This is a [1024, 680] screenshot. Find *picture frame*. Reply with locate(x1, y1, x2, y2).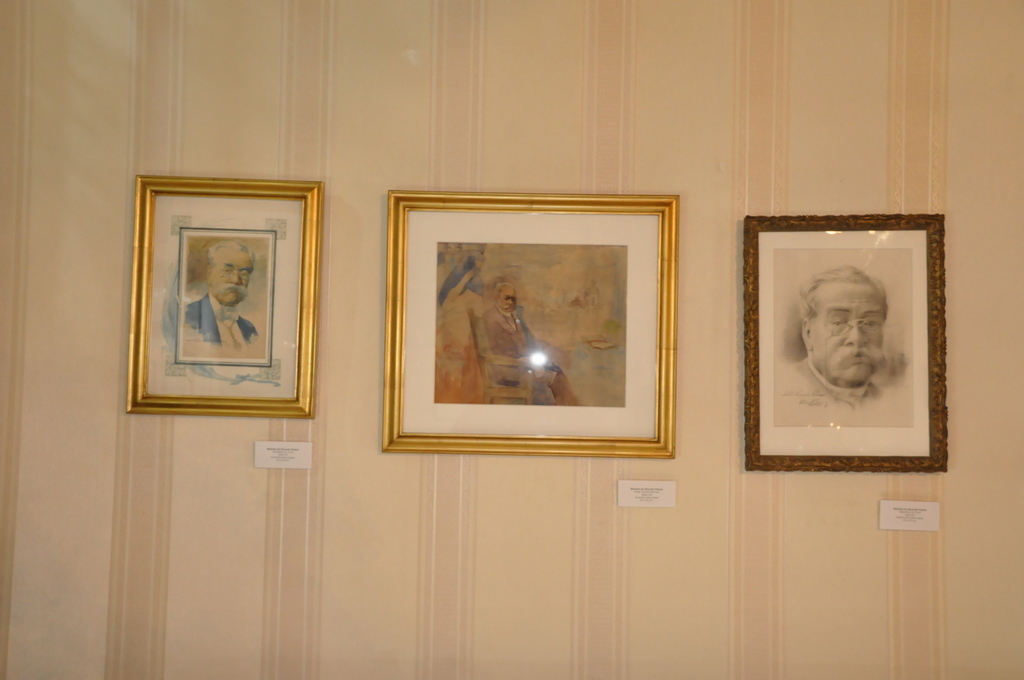
locate(367, 187, 700, 465).
